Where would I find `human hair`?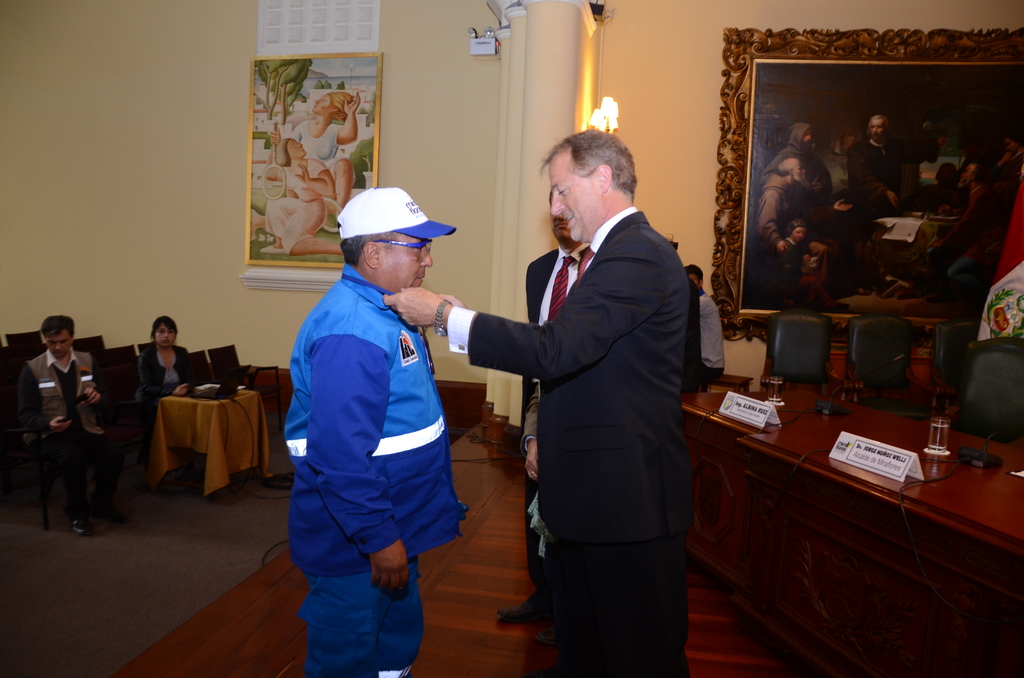
At 549, 124, 641, 205.
